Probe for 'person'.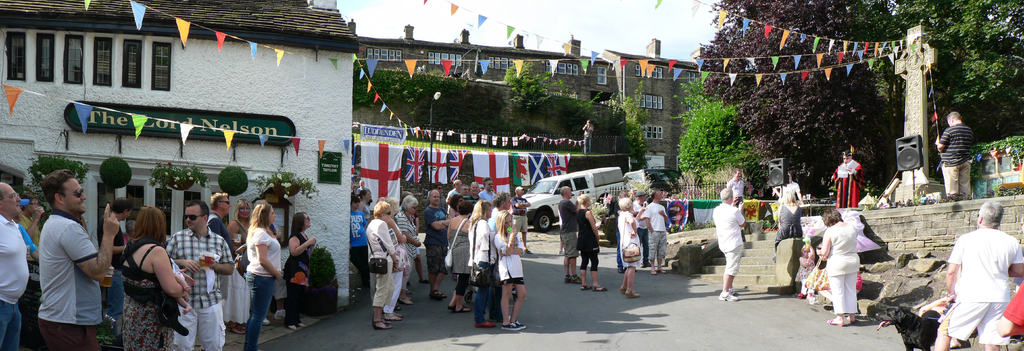
Probe result: left=577, top=115, right=596, bottom=158.
